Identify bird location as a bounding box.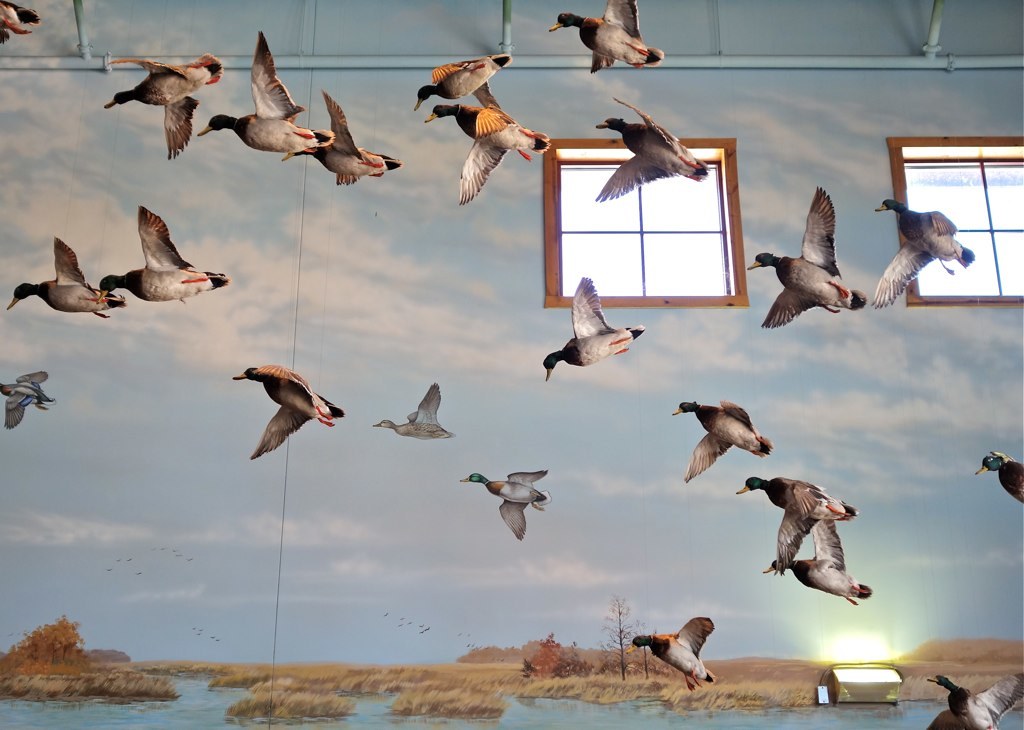
box=[618, 614, 720, 699].
